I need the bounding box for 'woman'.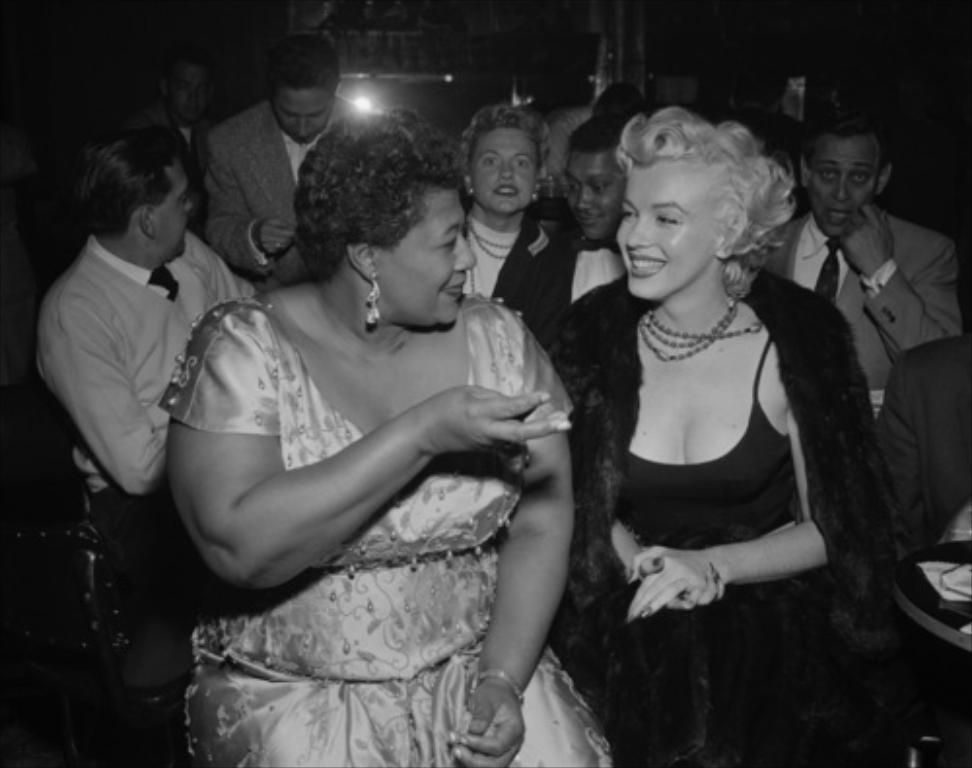
Here it is: [left=128, top=91, right=610, bottom=767].
